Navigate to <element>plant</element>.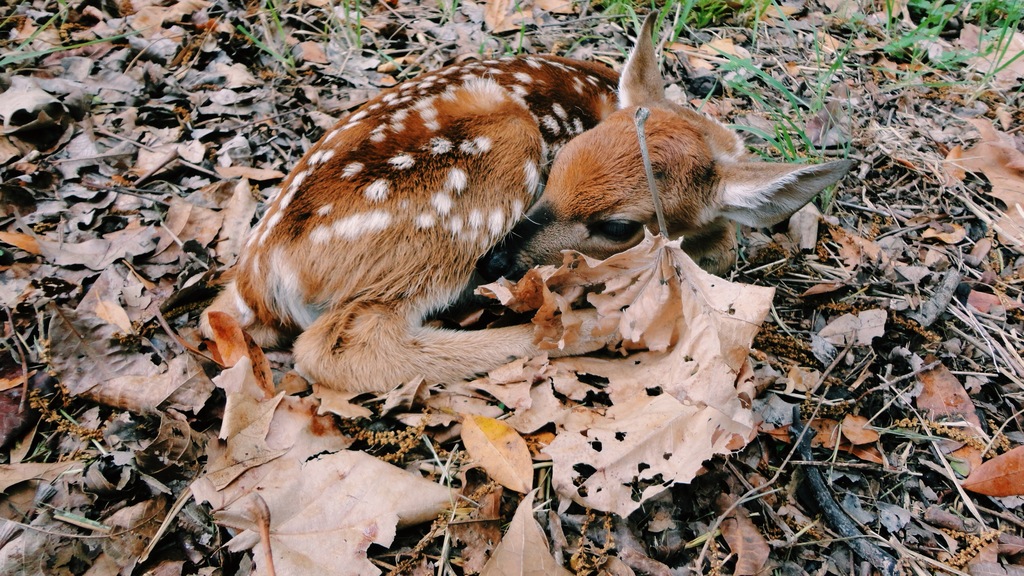
Navigation target: (x1=527, y1=0, x2=788, y2=54).
